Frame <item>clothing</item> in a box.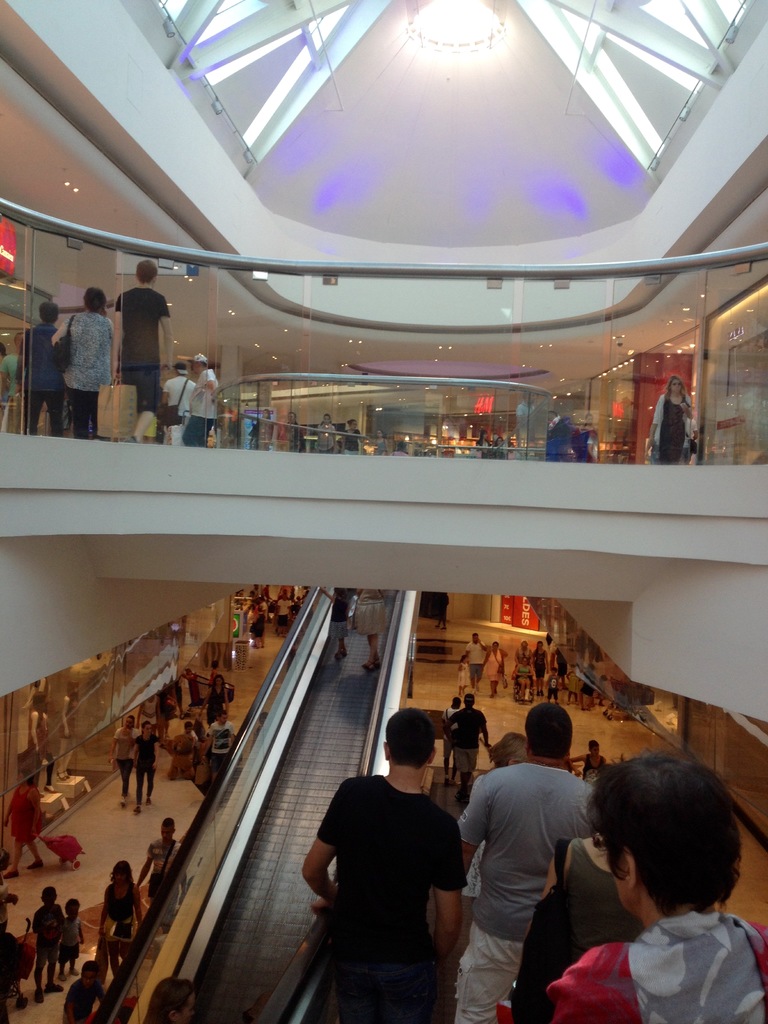
pyautogui.locateOnScreen(488, 646, 499, 681).
